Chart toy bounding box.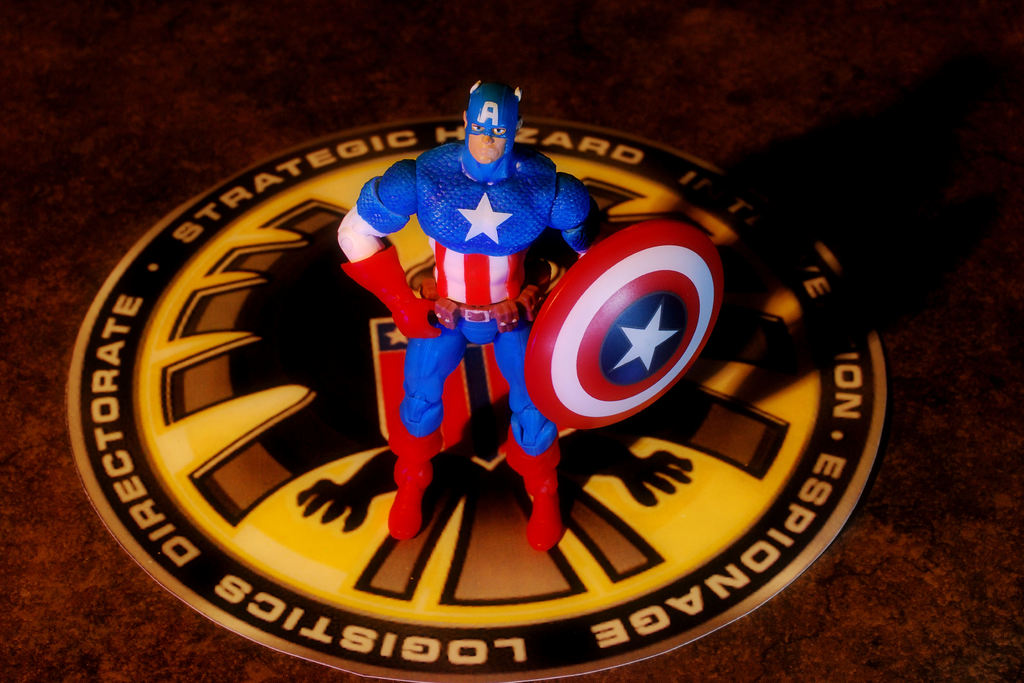
Charted: x1=343, y1=78, x2=719, y2=548.
